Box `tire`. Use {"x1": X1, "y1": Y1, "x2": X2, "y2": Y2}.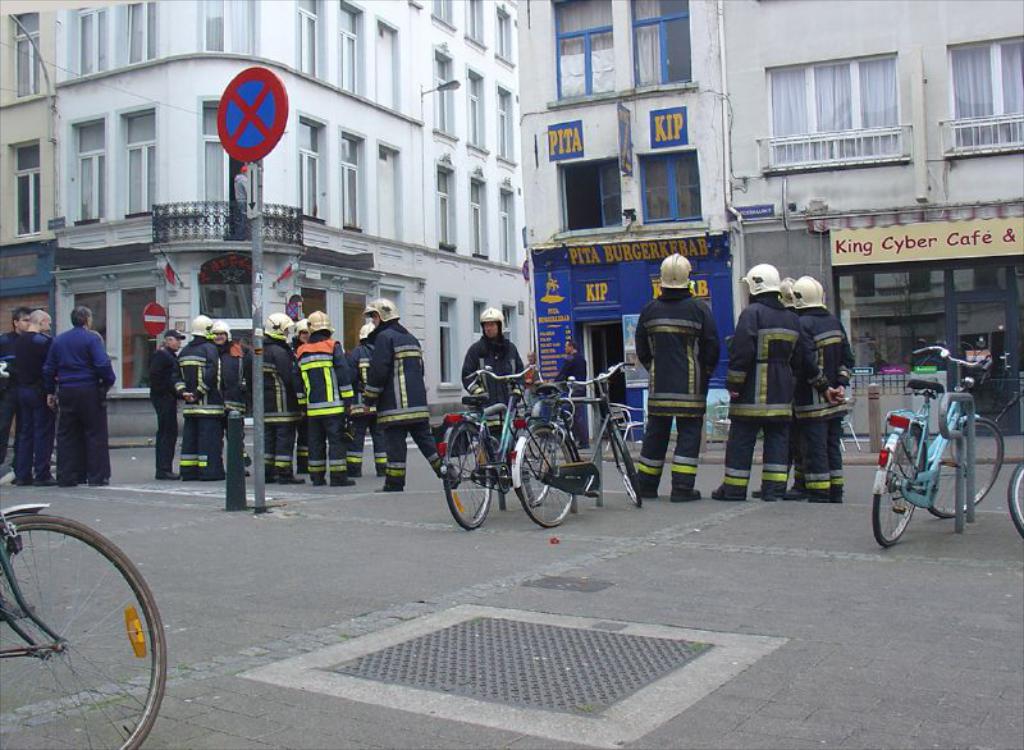
{"x1": 515, "y1": 429, "x2": 573, "y2": 526}.
